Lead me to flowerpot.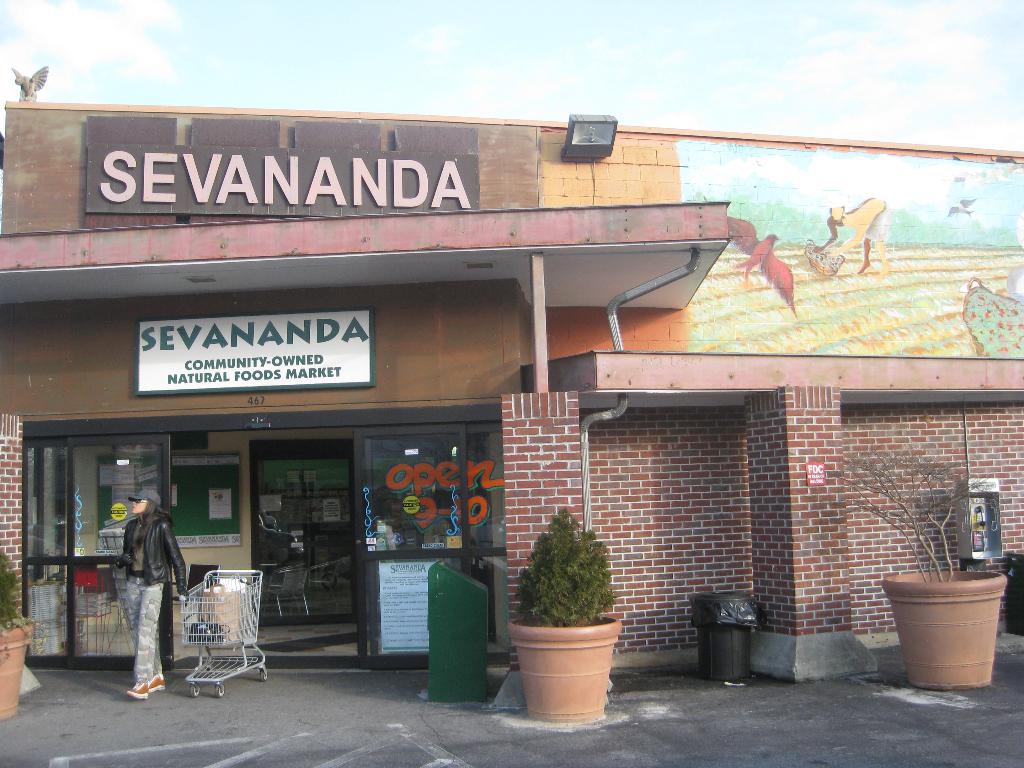
Lead to 0/620/34/719.
